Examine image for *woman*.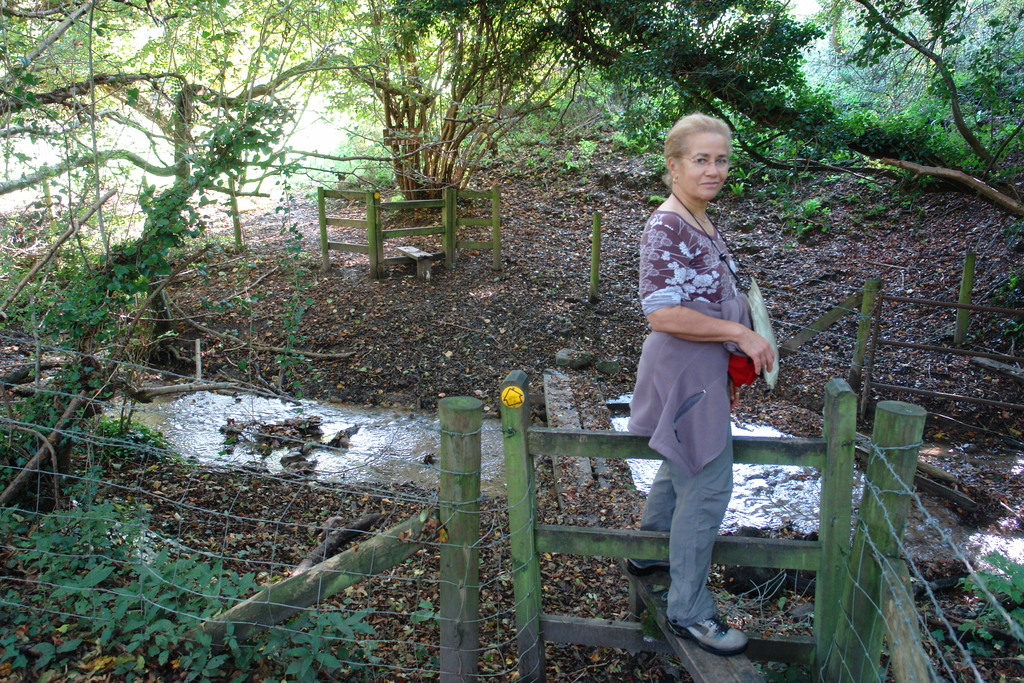
Examination result: bbox=(634, 122, 780, 651).
